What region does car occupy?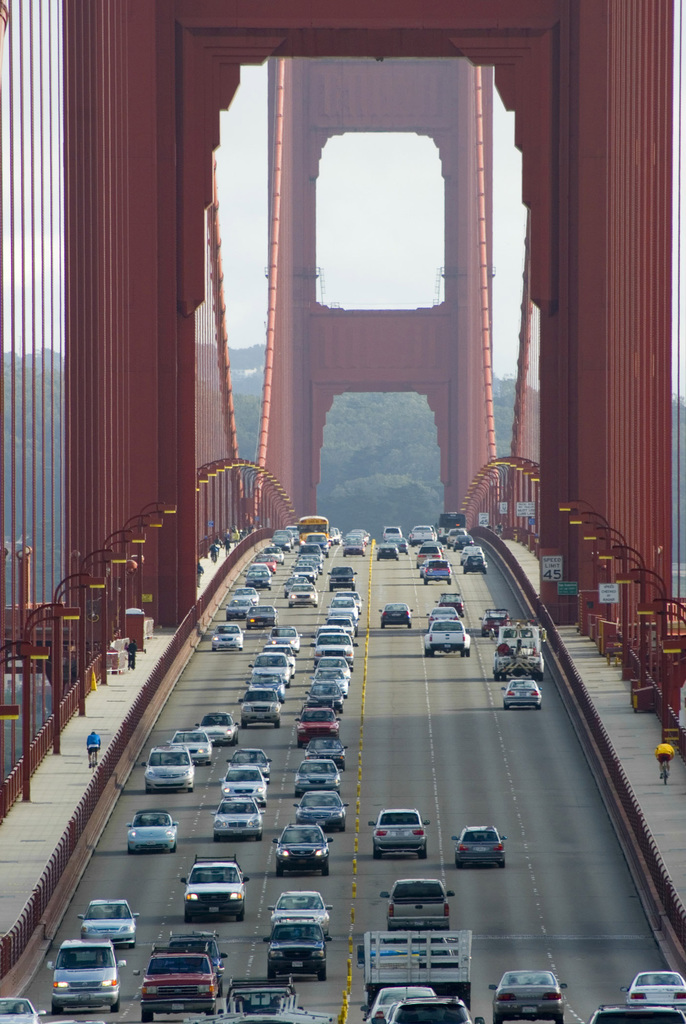
select_region(263, 920, 329, 982).
